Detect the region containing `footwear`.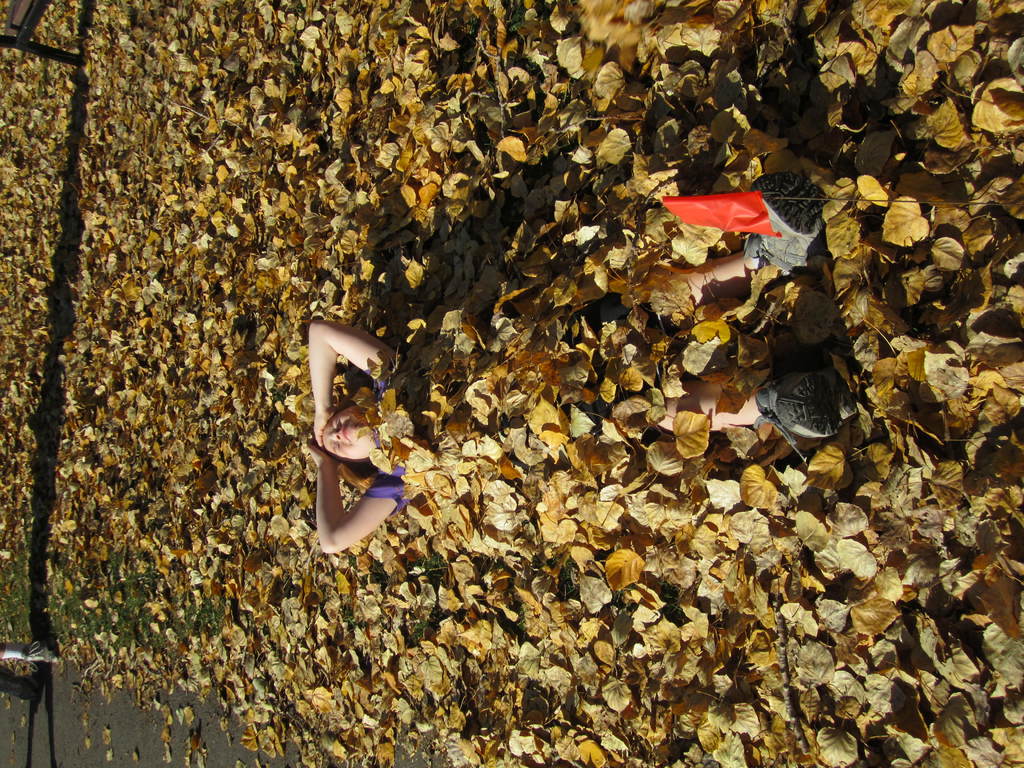
<region>754, 351, 855, 467</region>.
